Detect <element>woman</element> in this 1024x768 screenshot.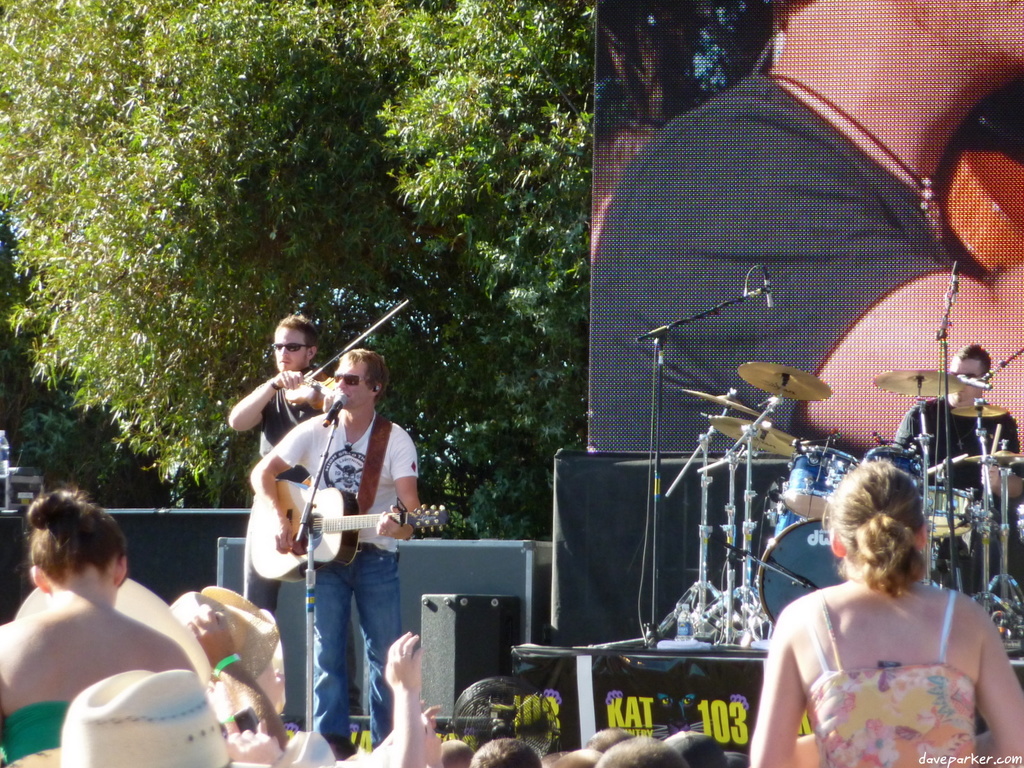
Detection: <region>759, 454, 1014, 764</region>.
